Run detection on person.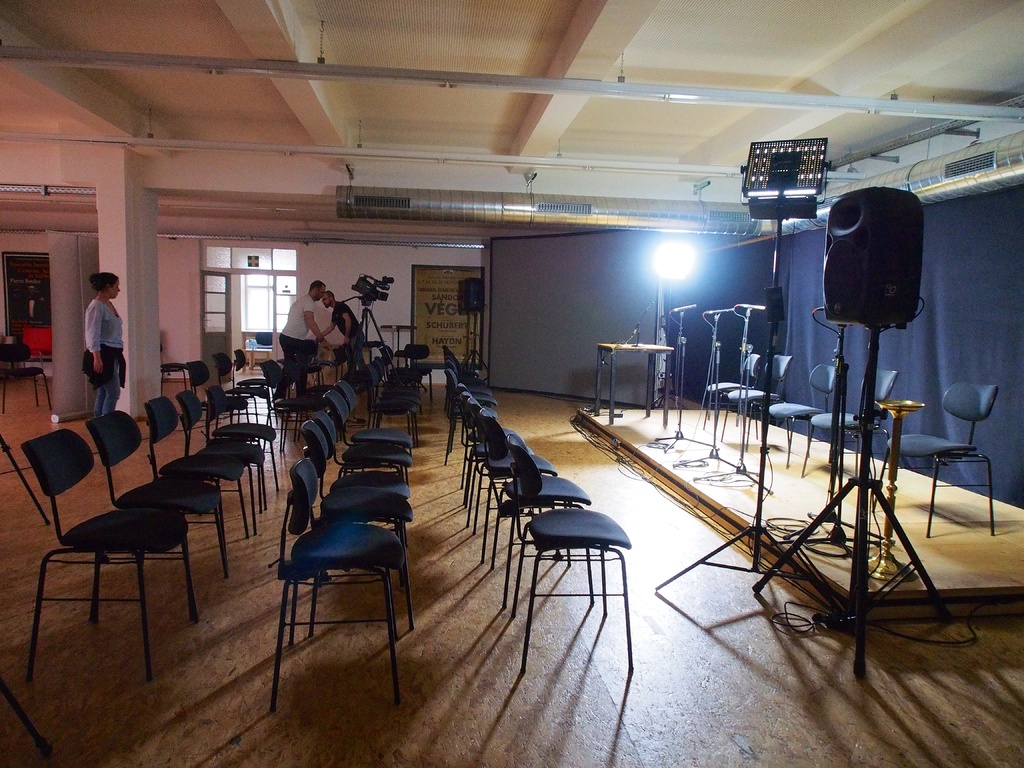
Result: [68,265,136,445].
